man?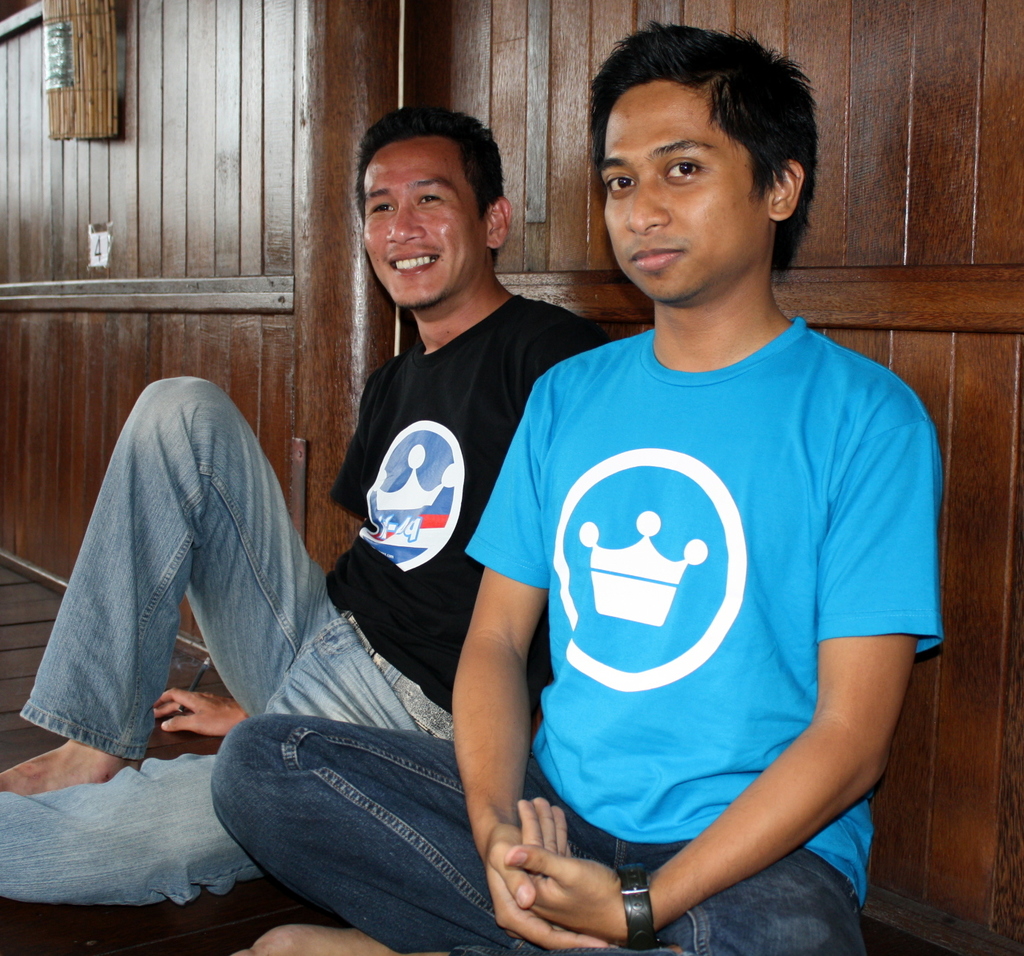
l=404, t=48, r=954, b=955
